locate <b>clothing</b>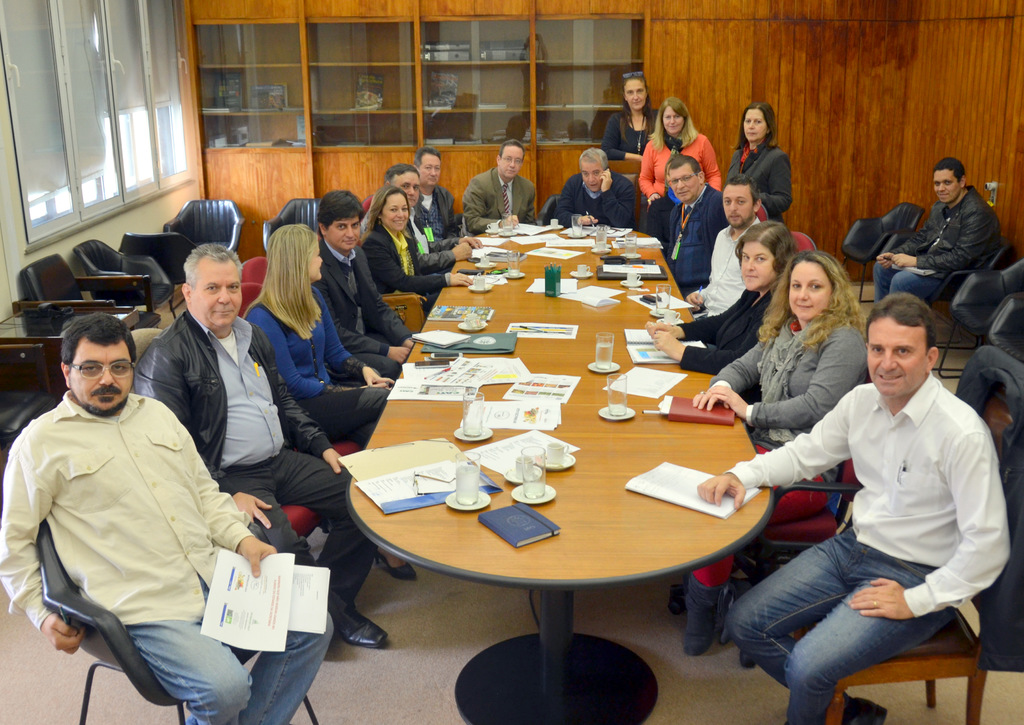
[x1=408, y1=203, x2=448, y2=259]
